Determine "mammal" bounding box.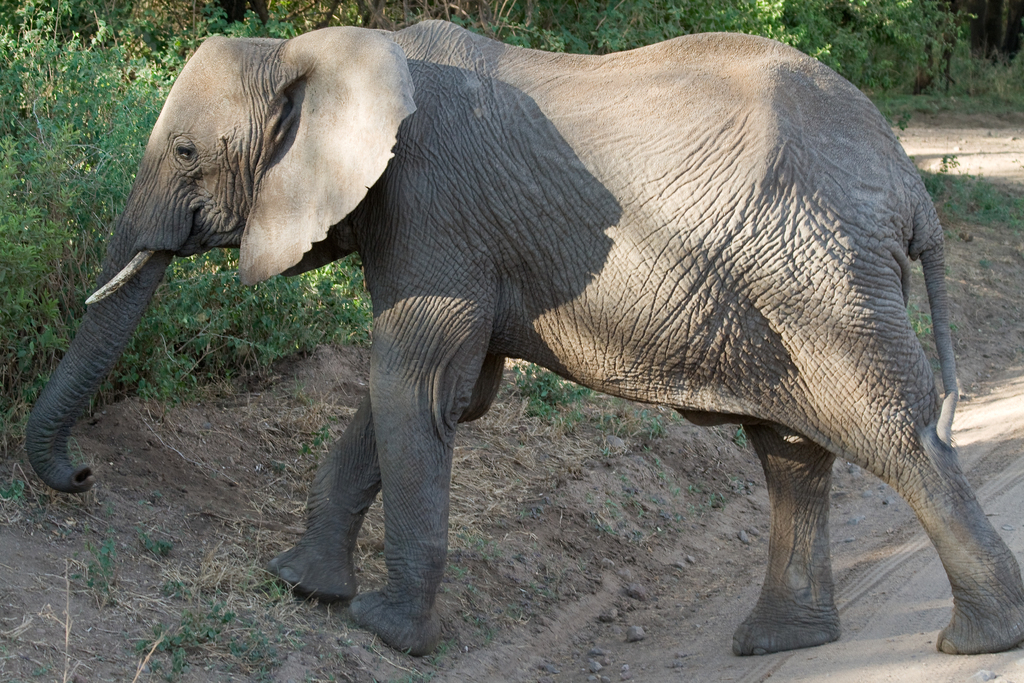
Determined: detection(81, 40, 985, 658).
